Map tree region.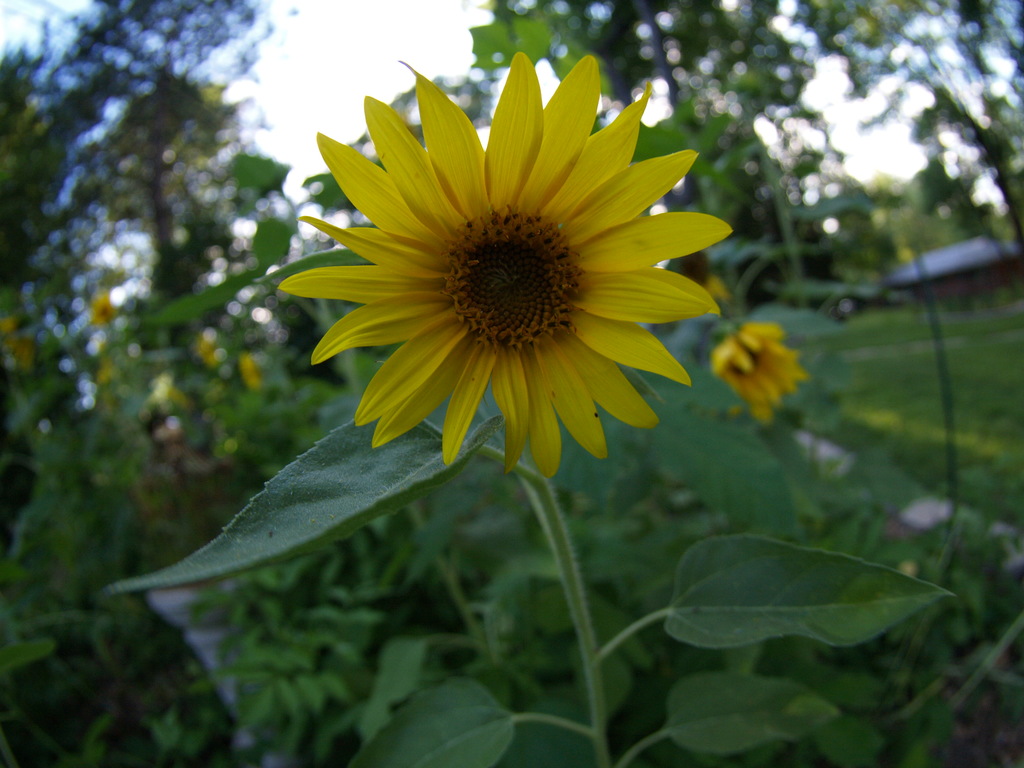
Mapped to left=0, top=0, right=305, bottom=728.
